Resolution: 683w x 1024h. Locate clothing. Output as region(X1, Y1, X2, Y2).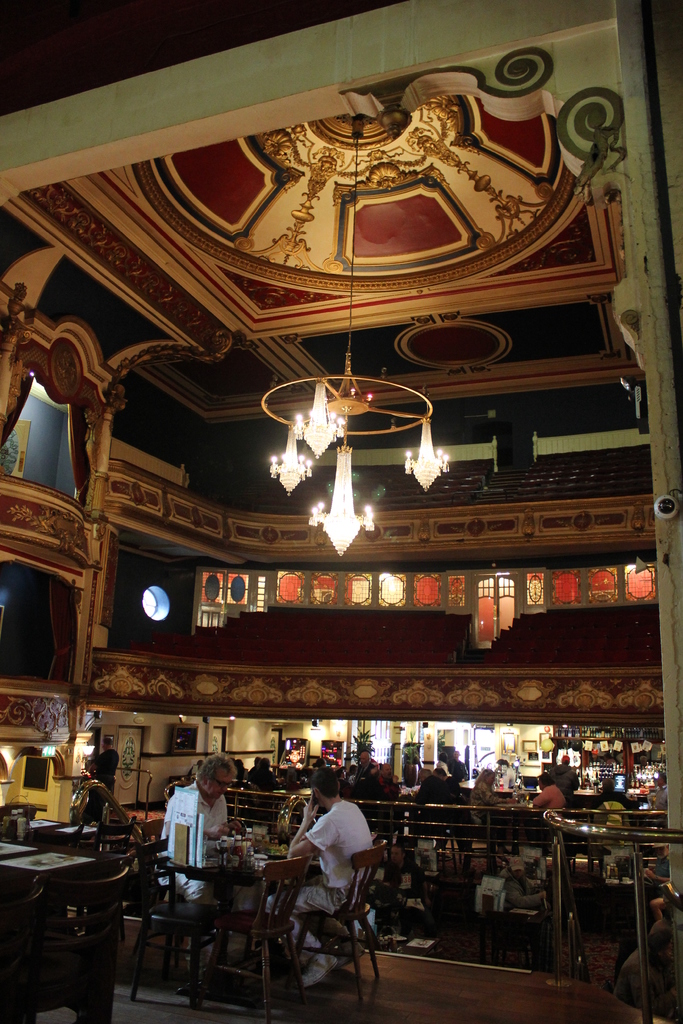
region(158, 783, 232, 855).
